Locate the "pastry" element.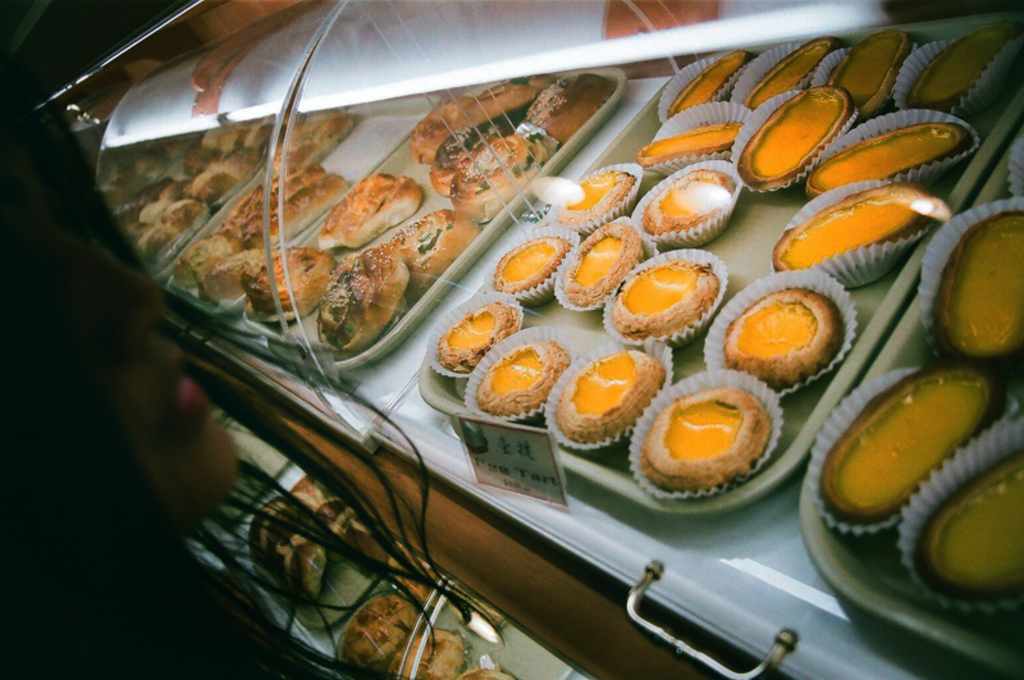
Element bbox: 915/448/1023/595.
